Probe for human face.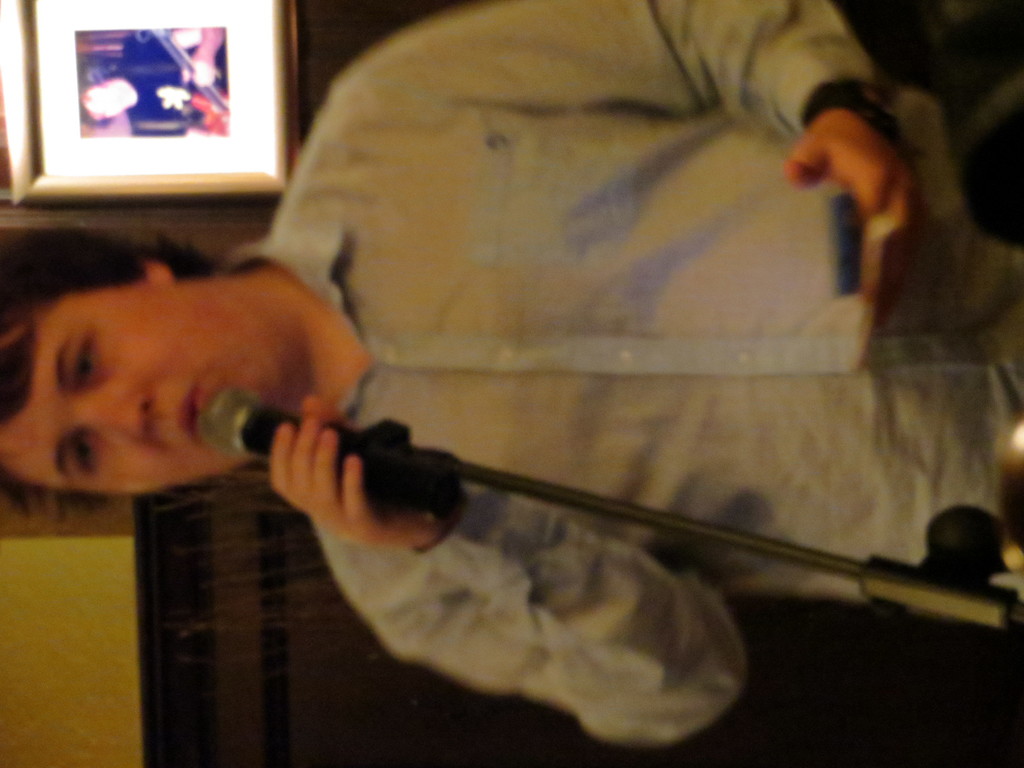
Probe result: bbox=[0, 269, 308, 490].
